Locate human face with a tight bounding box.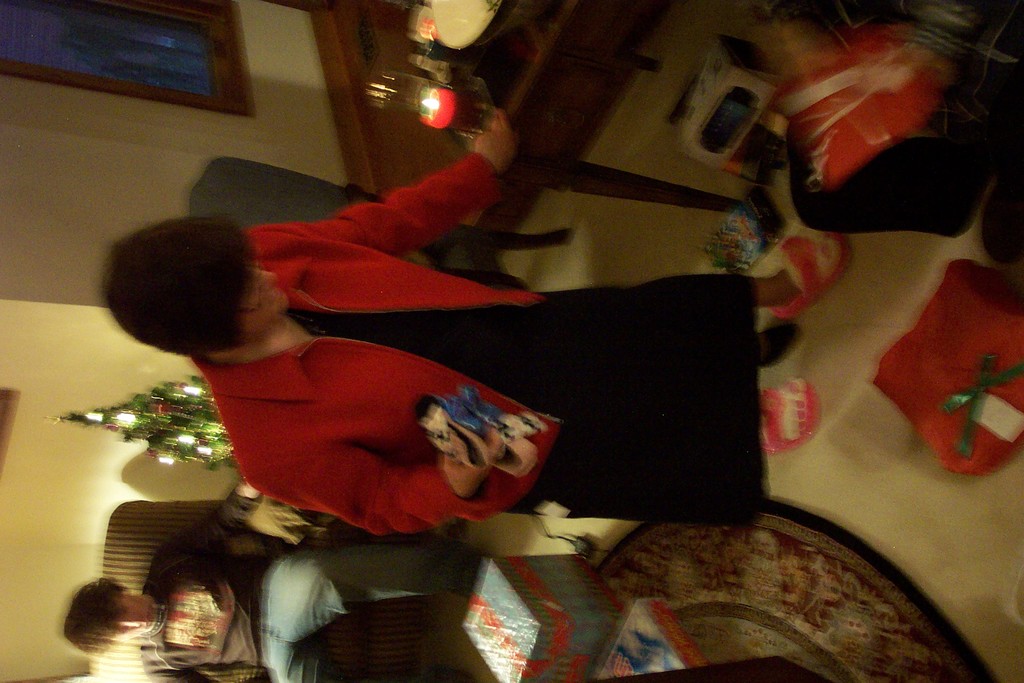
(250, 268, 292, 325).
